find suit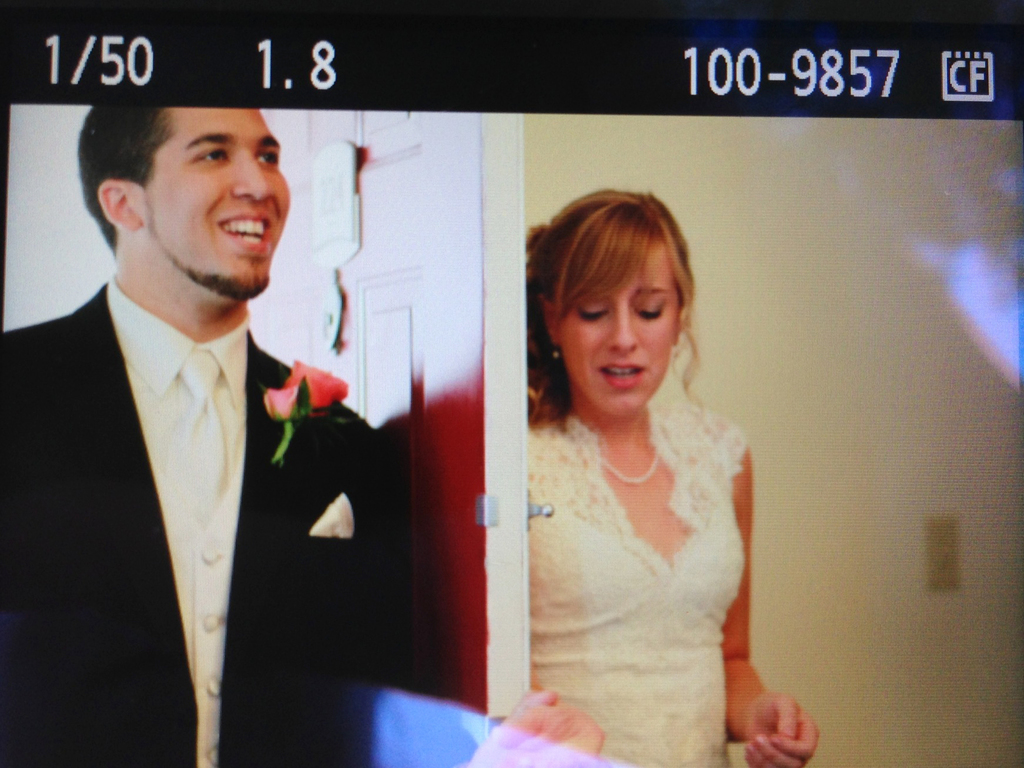
{"left": 17, "top": 144, "right": 374, "bottom": 755}
